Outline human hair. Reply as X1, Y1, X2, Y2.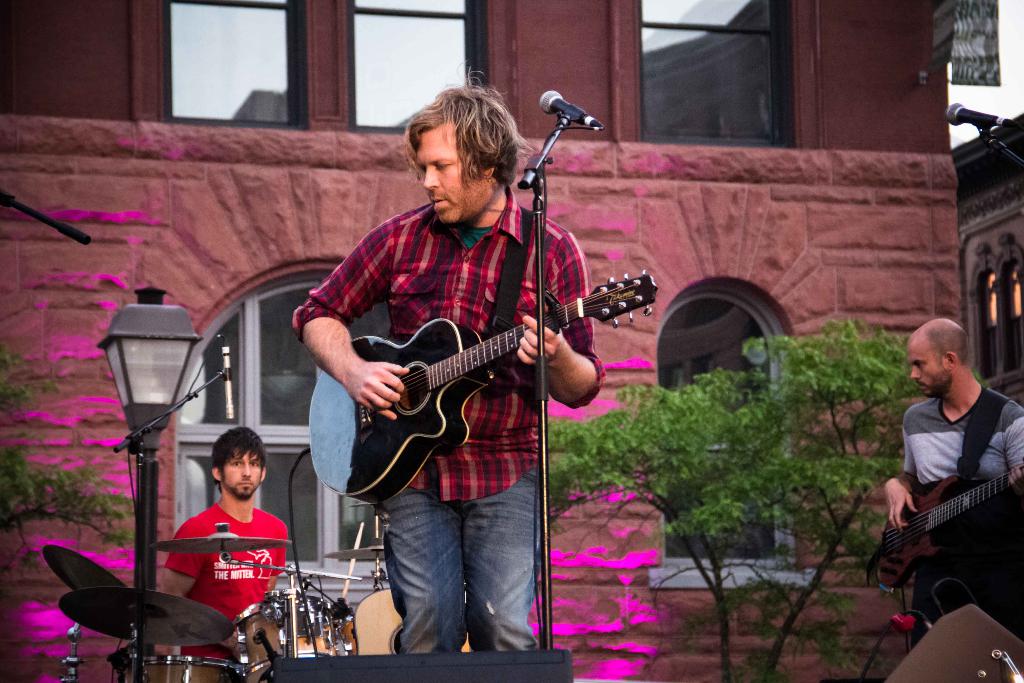
214, 420, 265, 498.
